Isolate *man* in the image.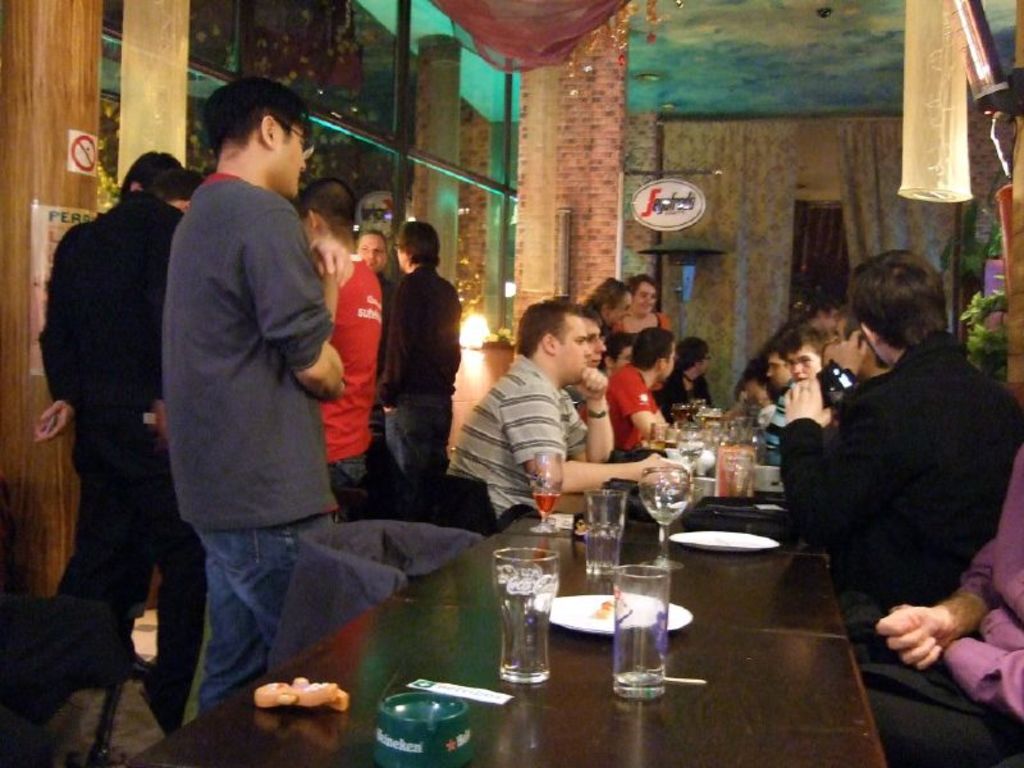
Isolated region: x1=35 y1=150 x2=160 y2=671.
